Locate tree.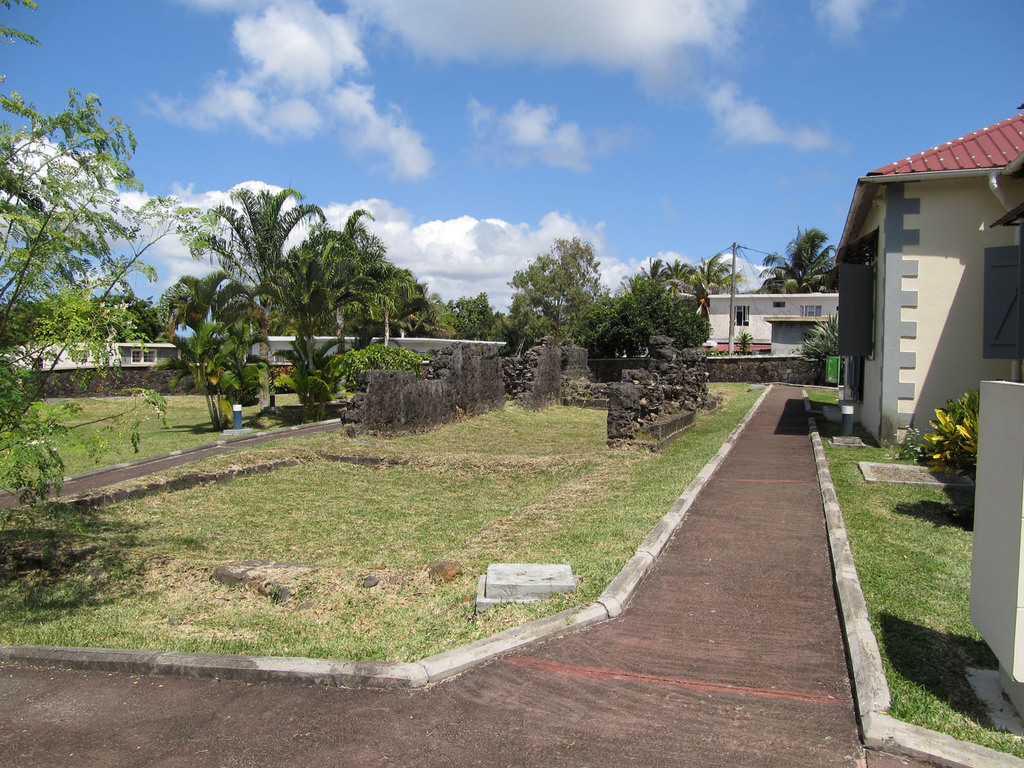
Bounding box: BBox(253, 214, 415, 413).
